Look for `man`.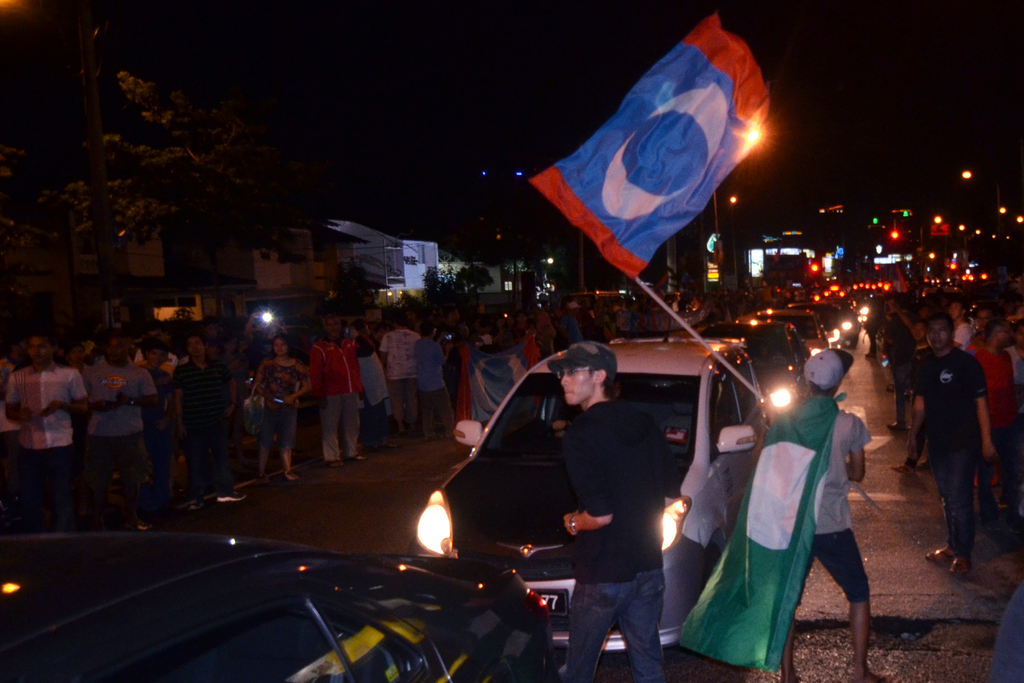
Found: pyautogui.locateOnScreen(79, 336, 157, 527).
